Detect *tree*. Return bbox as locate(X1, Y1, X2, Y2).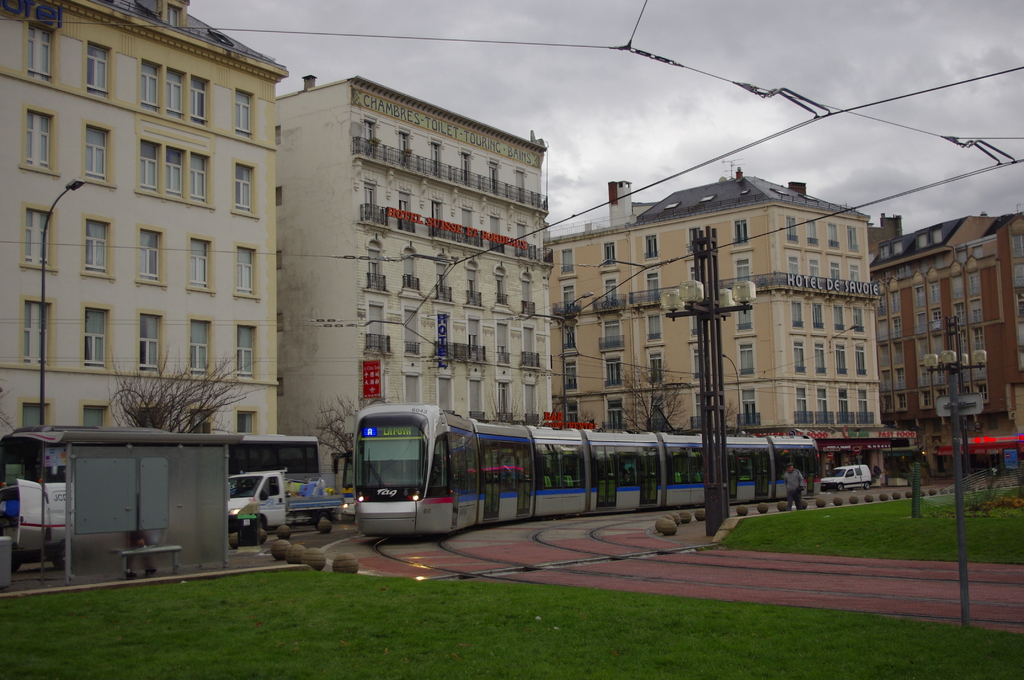
locate(566, 348, 716, 457).
